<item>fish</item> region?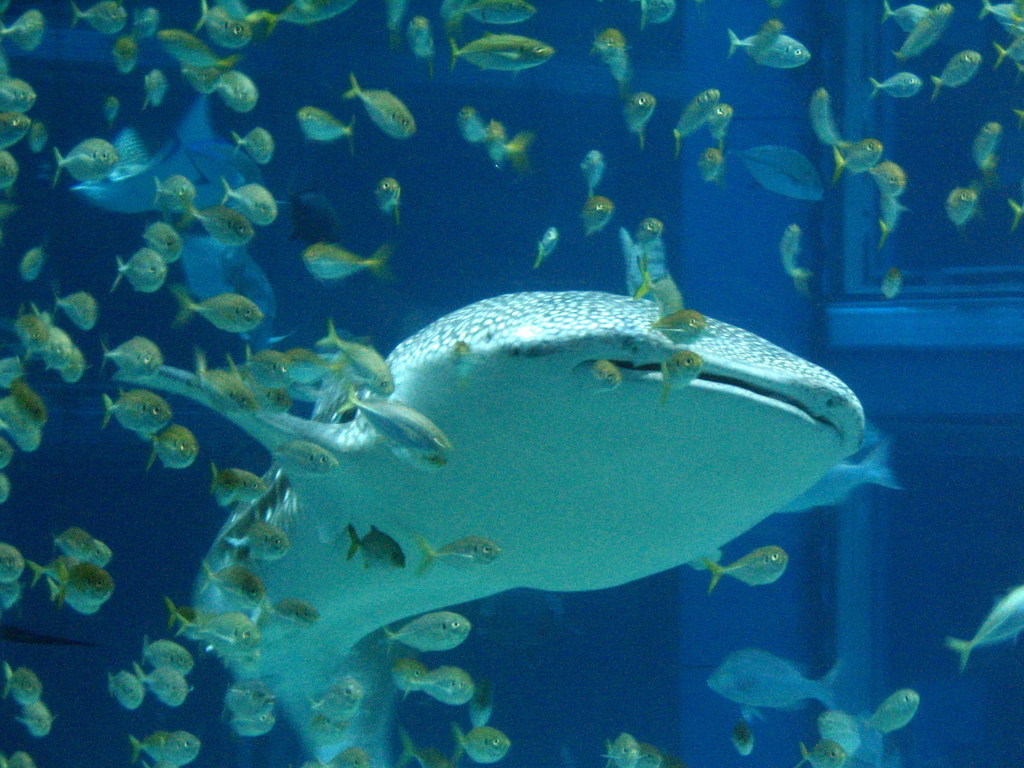
(939,188,995,232)
